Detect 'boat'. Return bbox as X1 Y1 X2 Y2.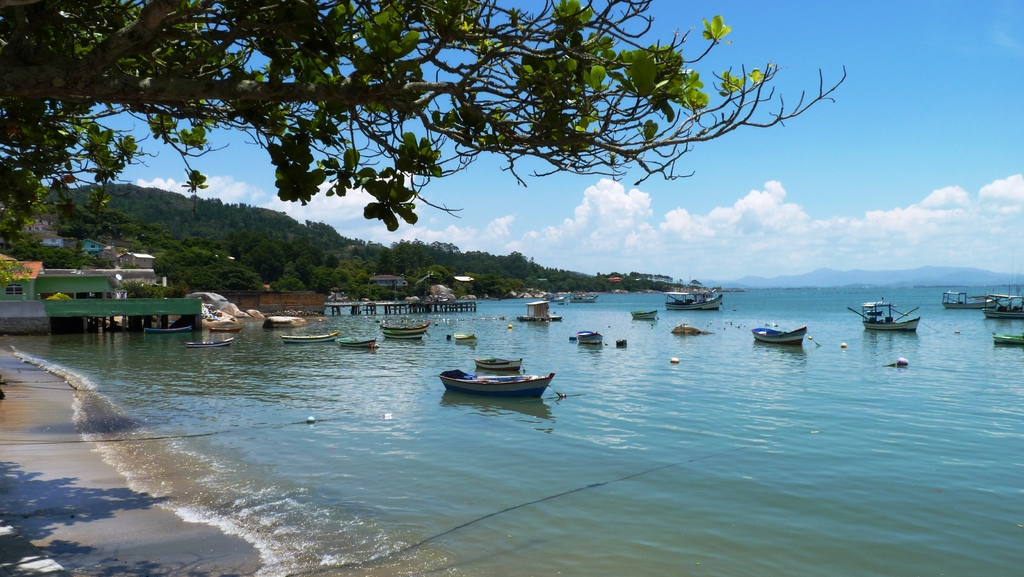
570 329 608 345.
